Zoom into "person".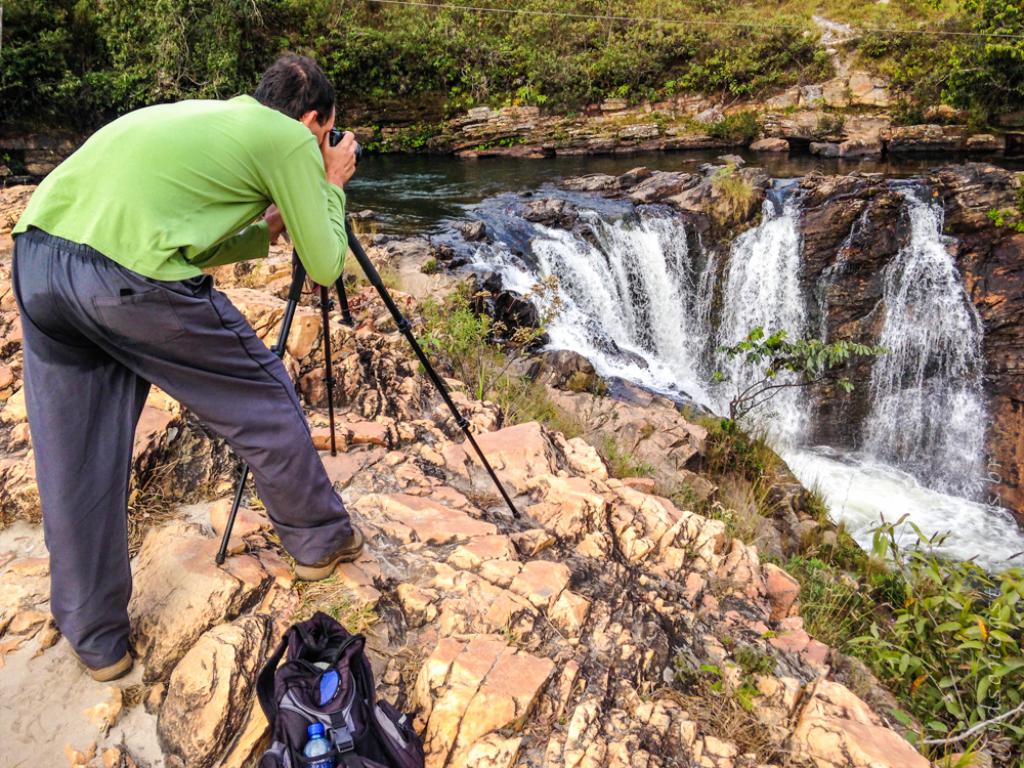
Zoom target: [9, 53, 355, 677].
